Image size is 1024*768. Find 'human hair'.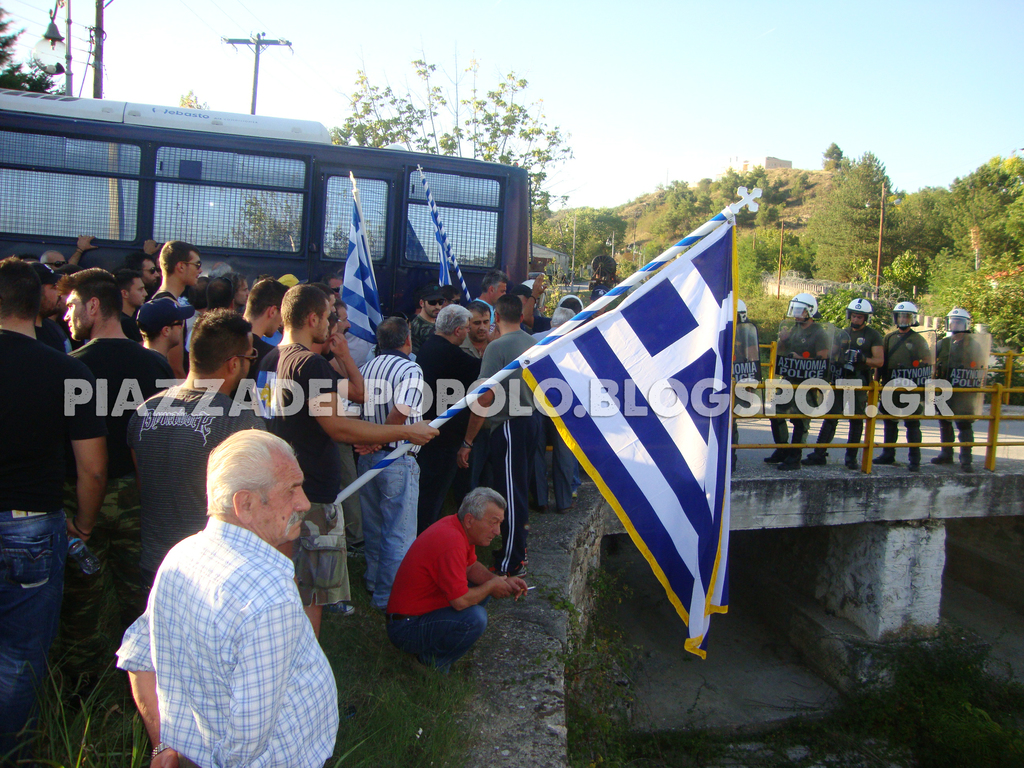
<region>555, 308, 573, 325</region>.
